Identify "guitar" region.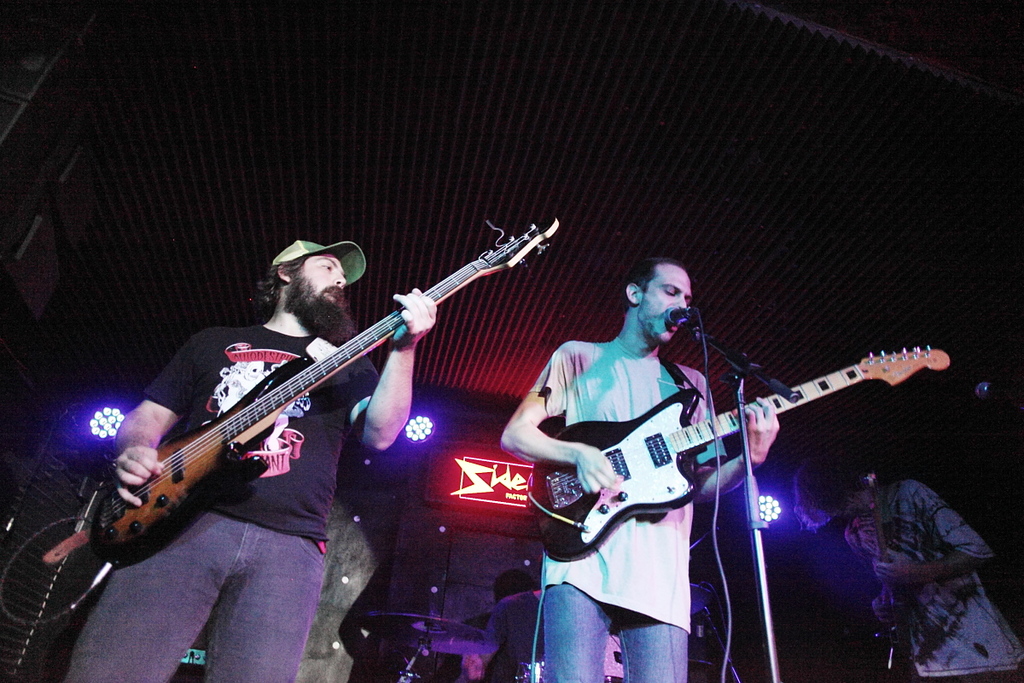
Region: 102:214:561:573.
